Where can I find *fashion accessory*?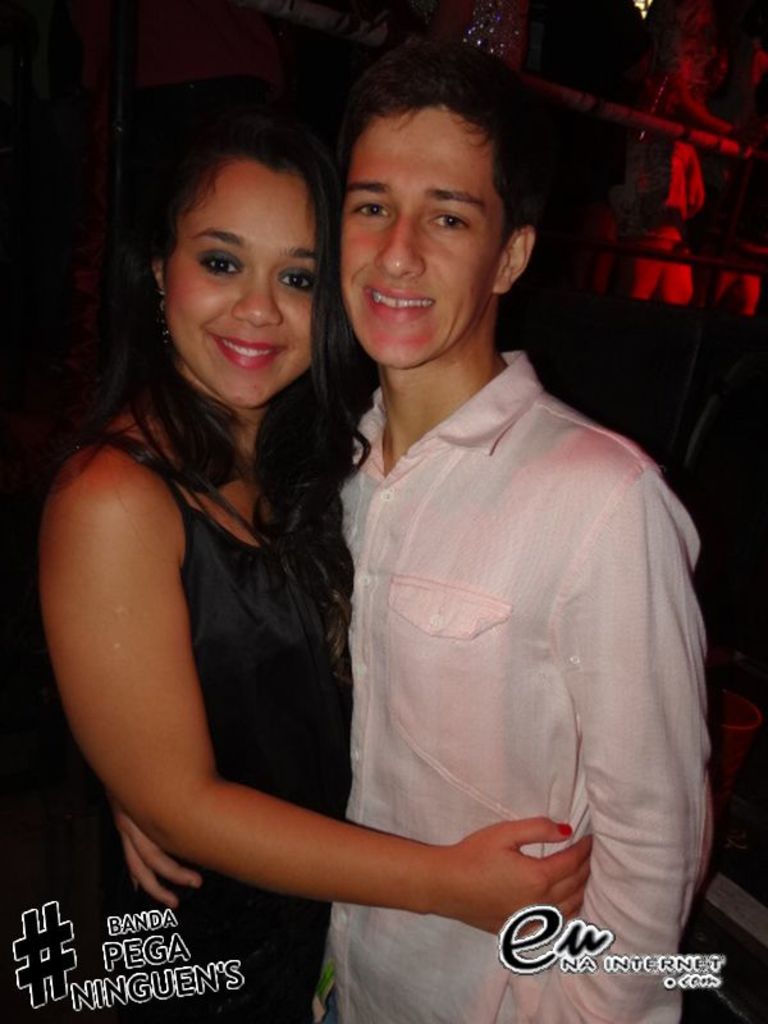
You can find it at Rect(554, 819, 570, 836).
